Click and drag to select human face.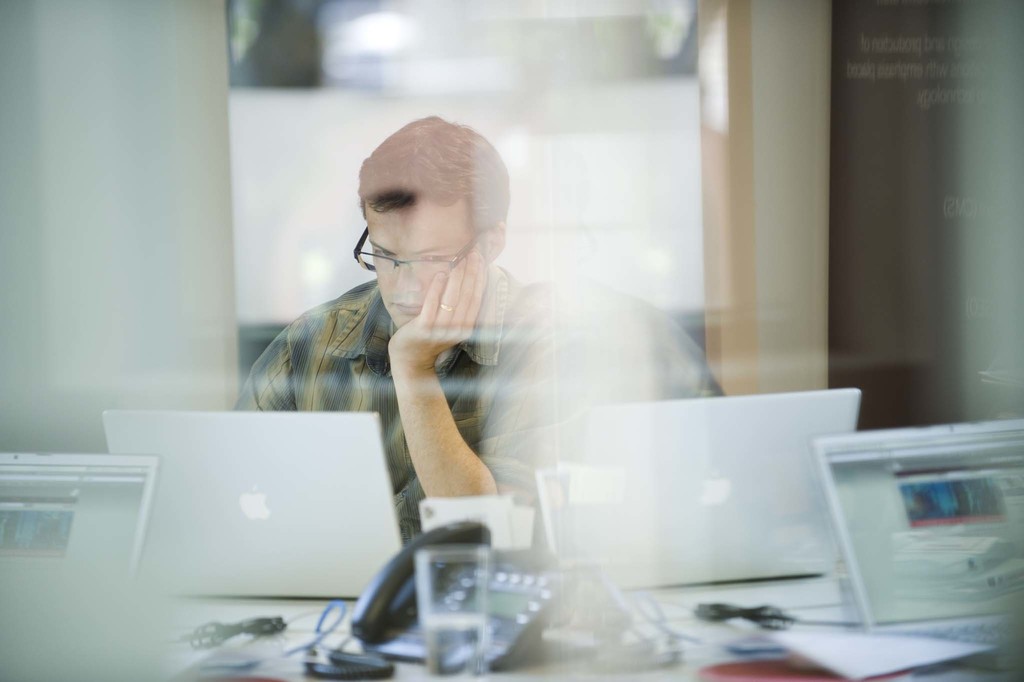
Selection: 372/199/474/326.
